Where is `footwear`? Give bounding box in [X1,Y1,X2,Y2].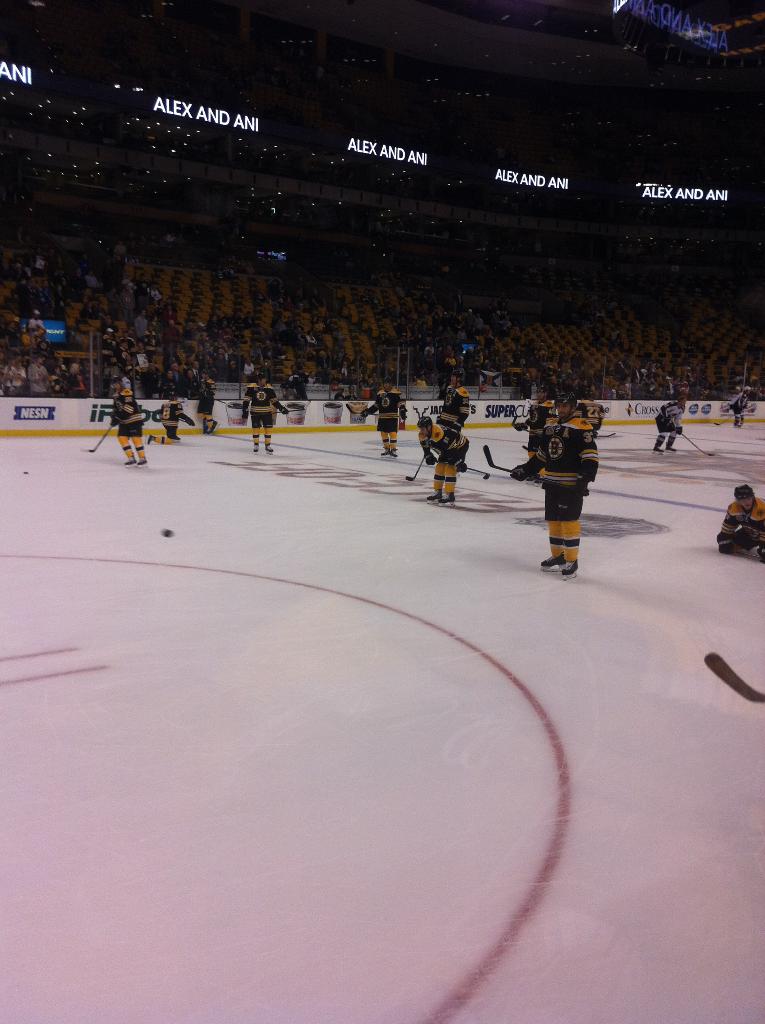
[562,561,578,575].
